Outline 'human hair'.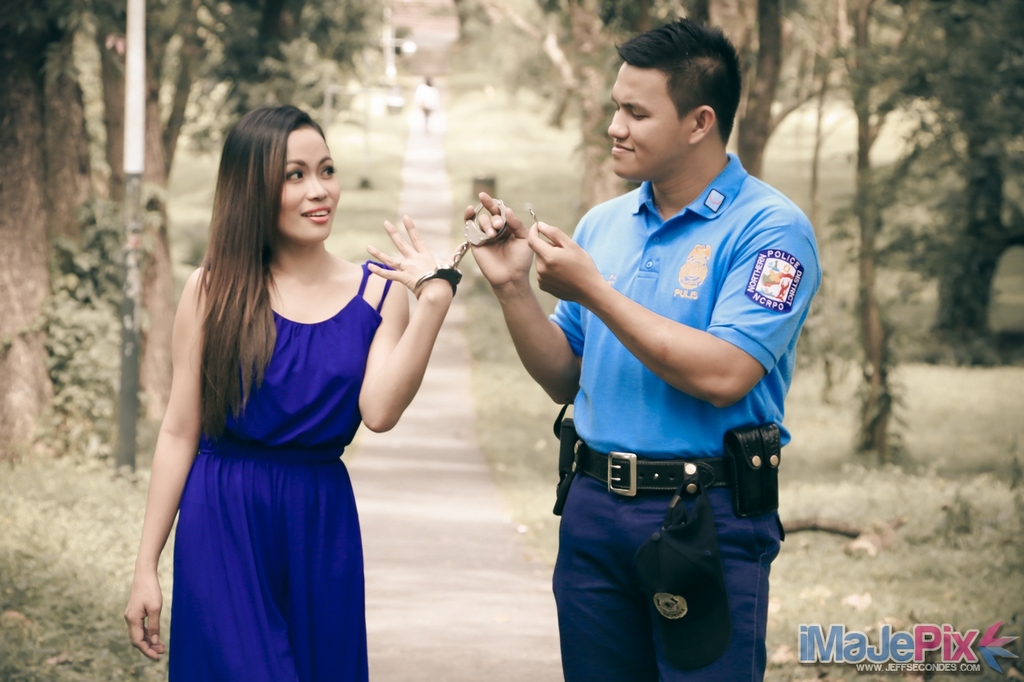
Outline: [609,18,745,173].
